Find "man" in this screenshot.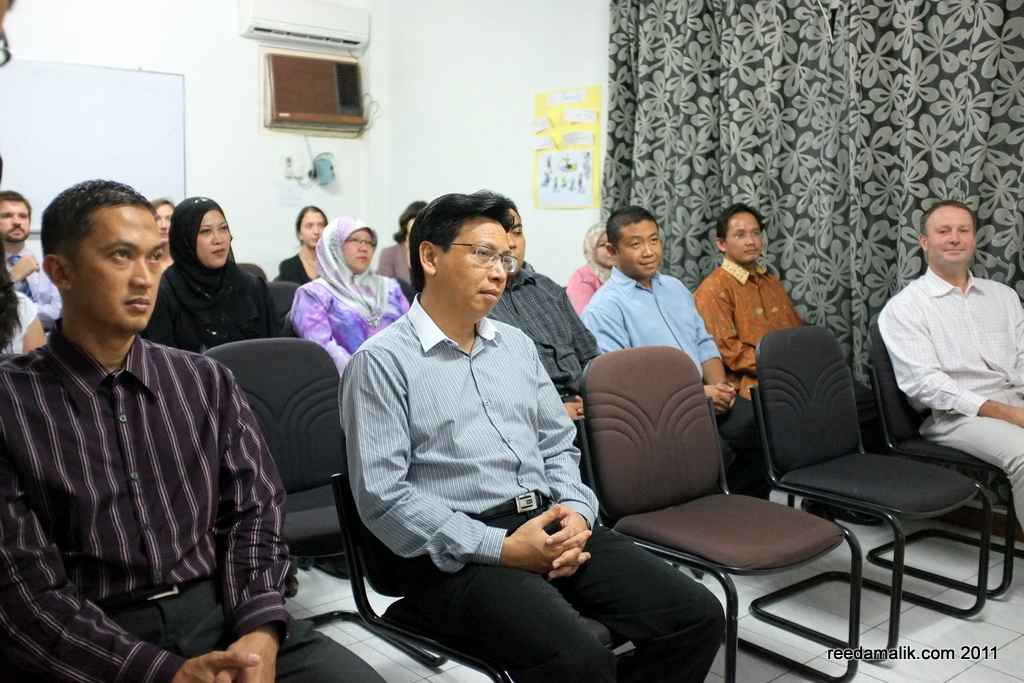
The bounding box for "man" is locate(578, 200, 767, 503).
